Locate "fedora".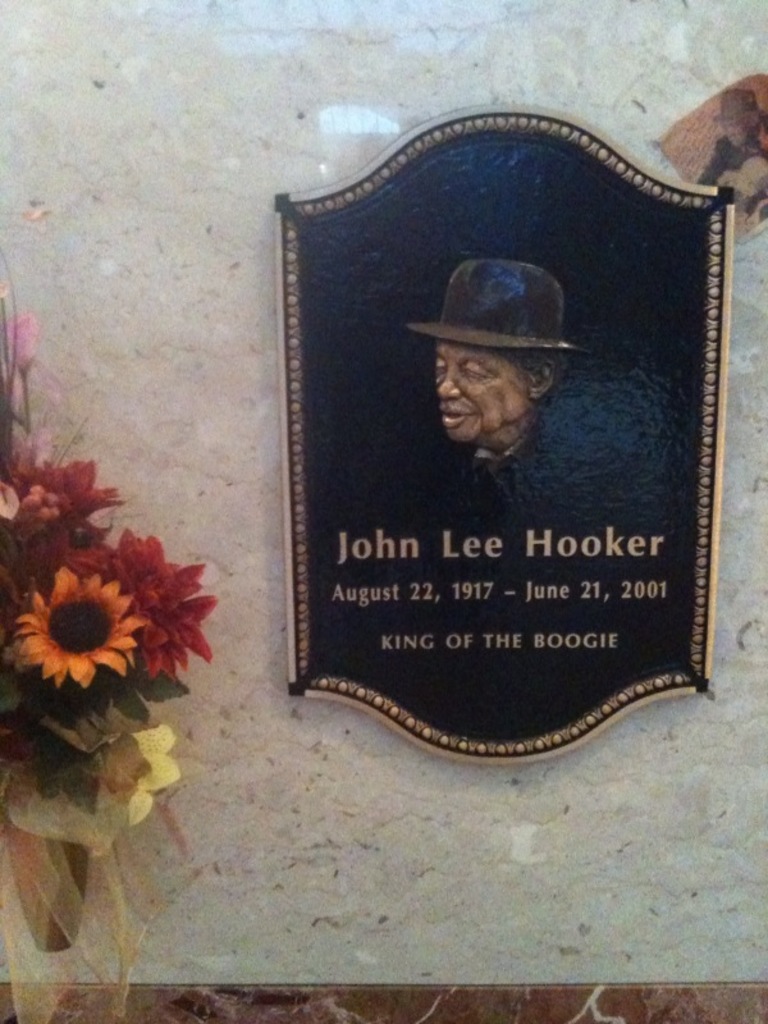
Bounding box: <region>408, 260, 588, 353</region>.
